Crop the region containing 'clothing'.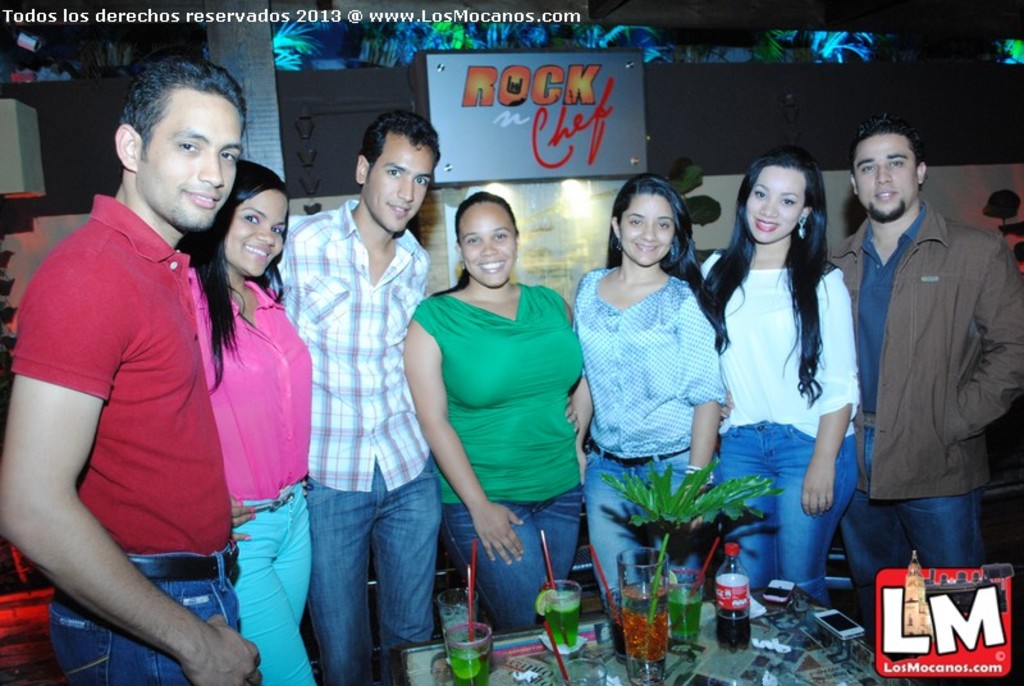
Crop region: 270:197:442:685.
